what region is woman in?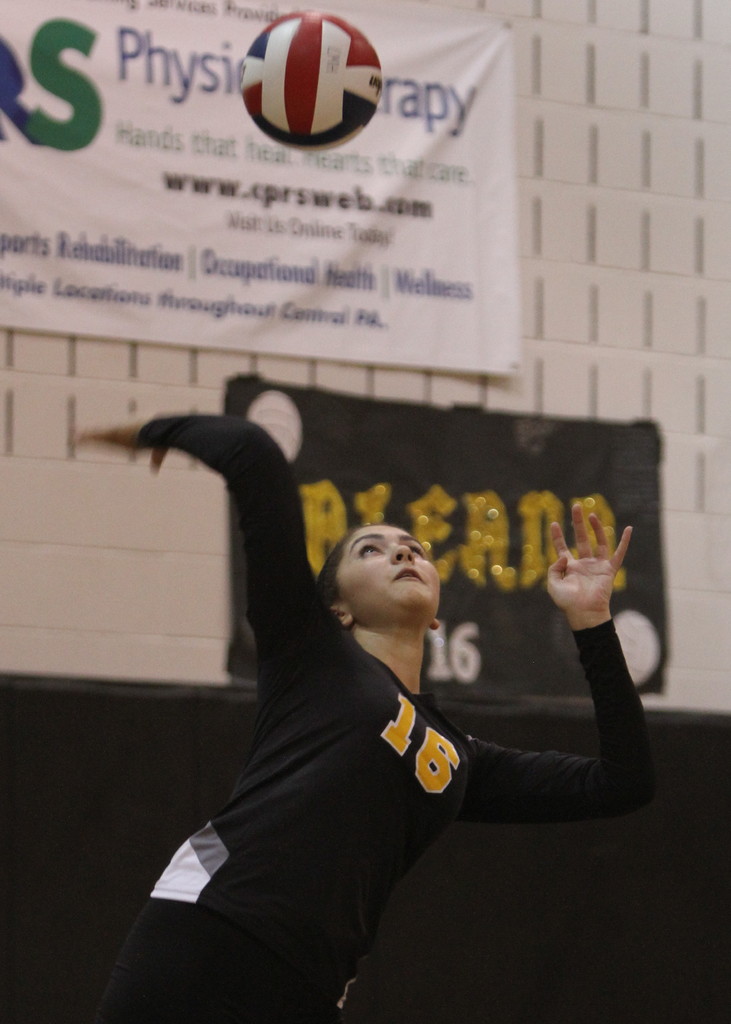
131,413,562,1004.
